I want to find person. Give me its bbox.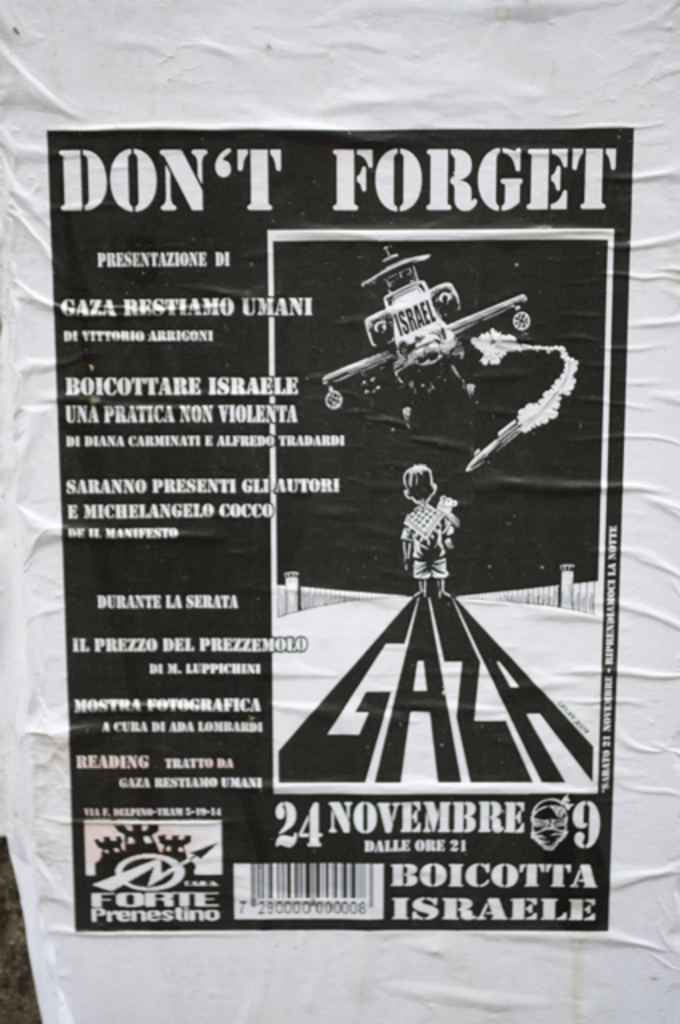
detection(398, 456, 450, 584).
